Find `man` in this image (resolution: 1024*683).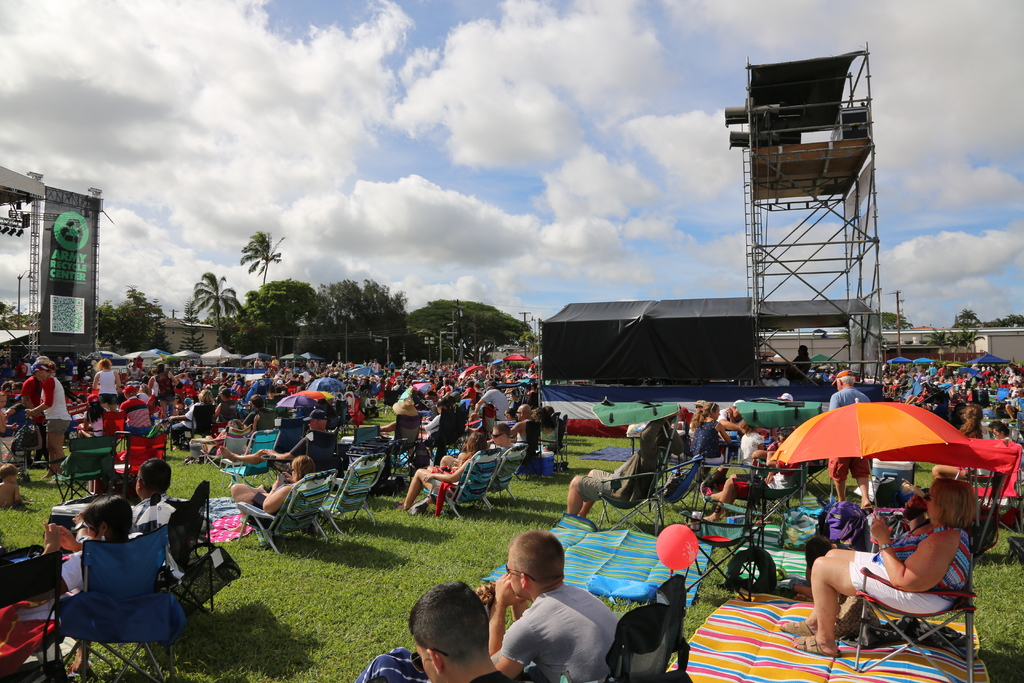
[x1=408, y1=580, x2=512, y2=682].
